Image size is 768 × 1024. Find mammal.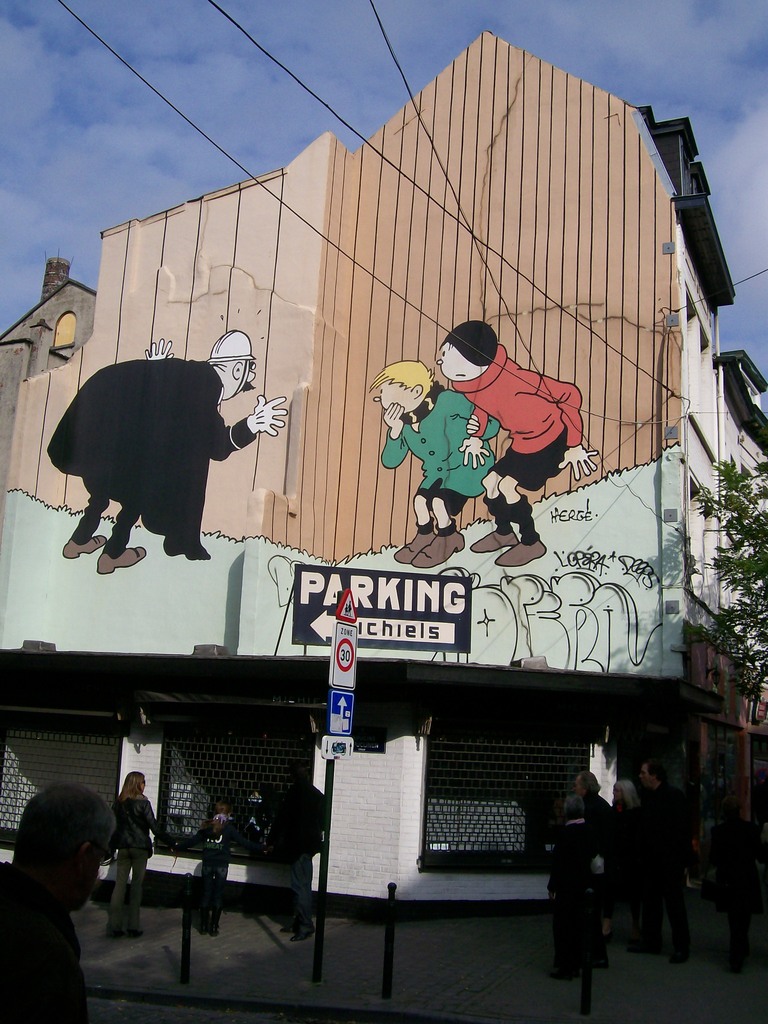
select_region(186, 801, 245, 937).
